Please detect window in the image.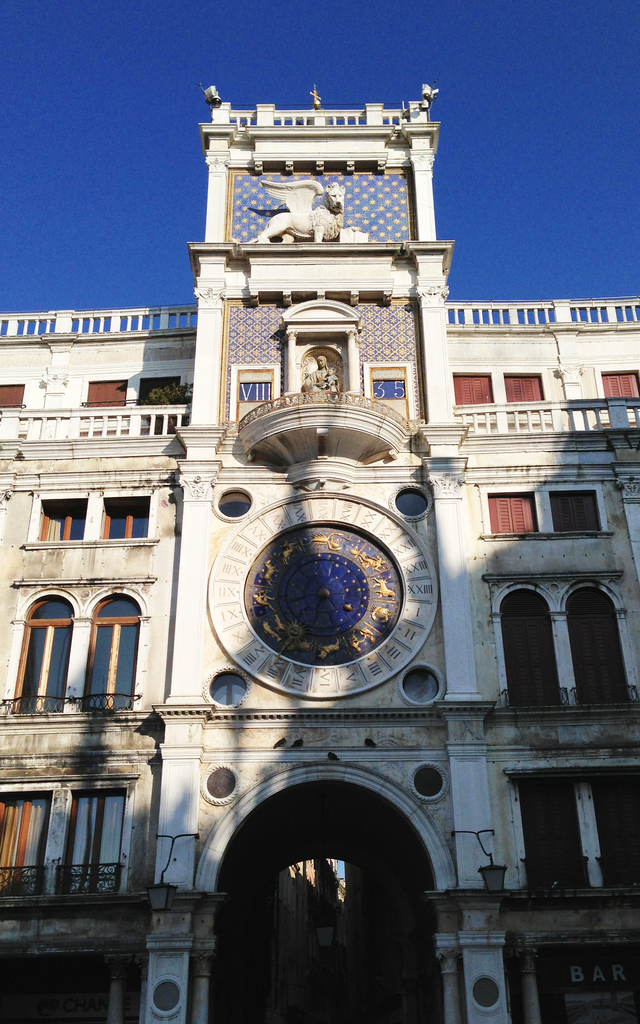
l=587, t=369, r=639, b=405.
